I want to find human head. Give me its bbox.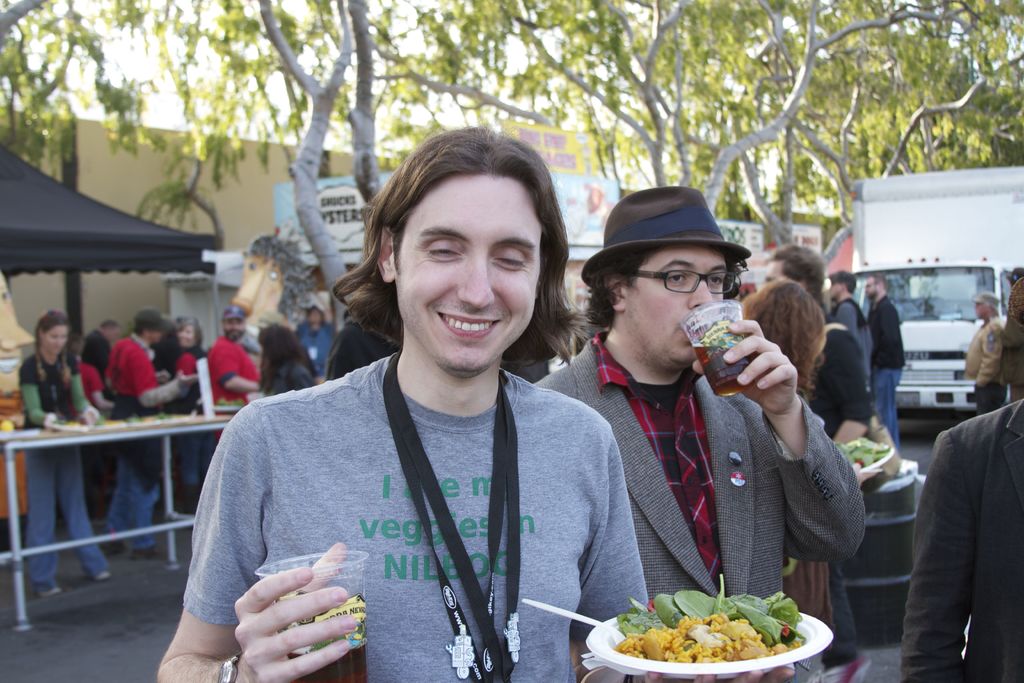
pyautogui.locateOnScreen(745, 278, 829, 370).
